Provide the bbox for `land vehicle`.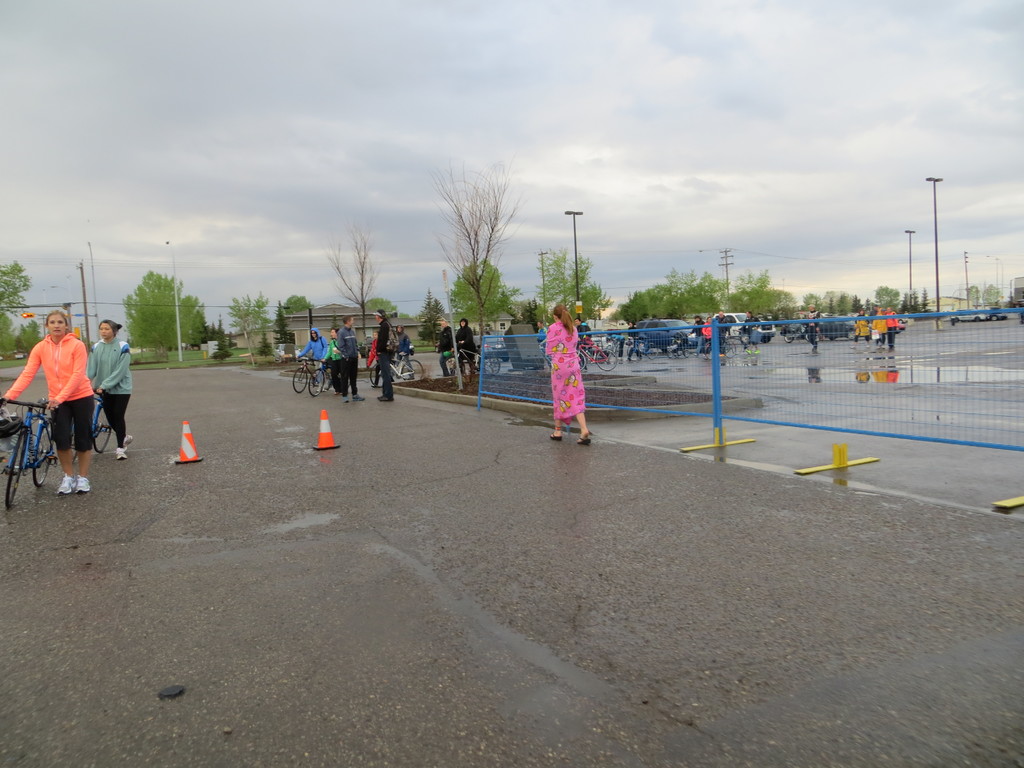
pyautogui.locateOnScreen(0, 396, 60, 506).
